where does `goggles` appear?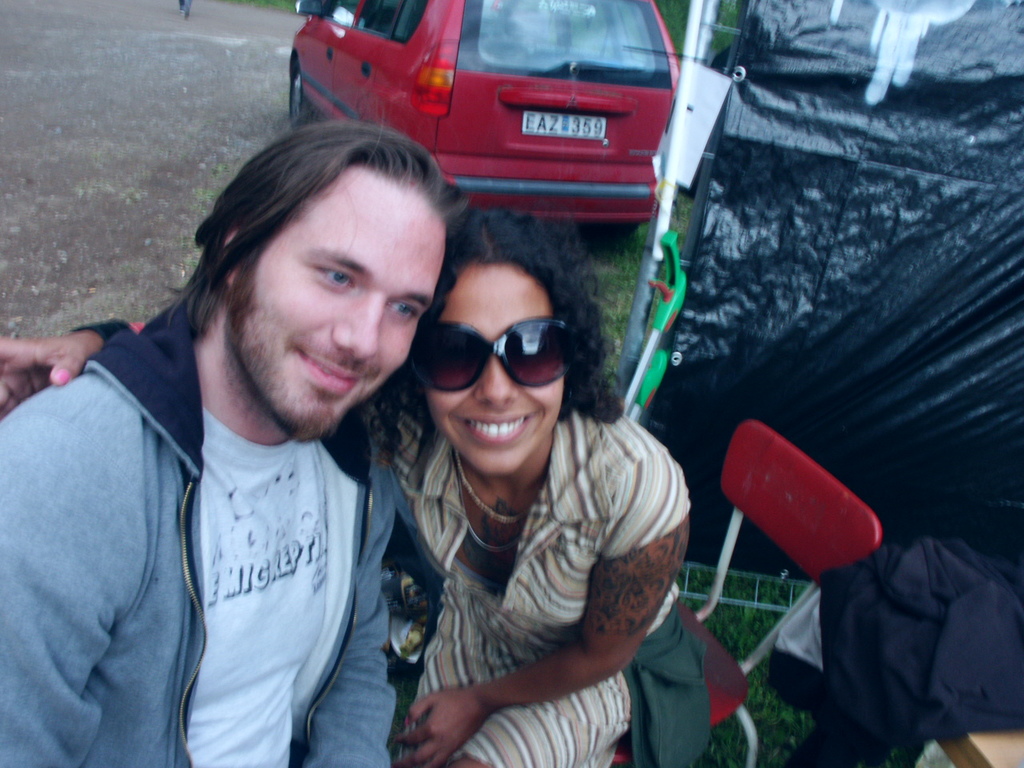
Appears at region(424, 313, 575, 390).
